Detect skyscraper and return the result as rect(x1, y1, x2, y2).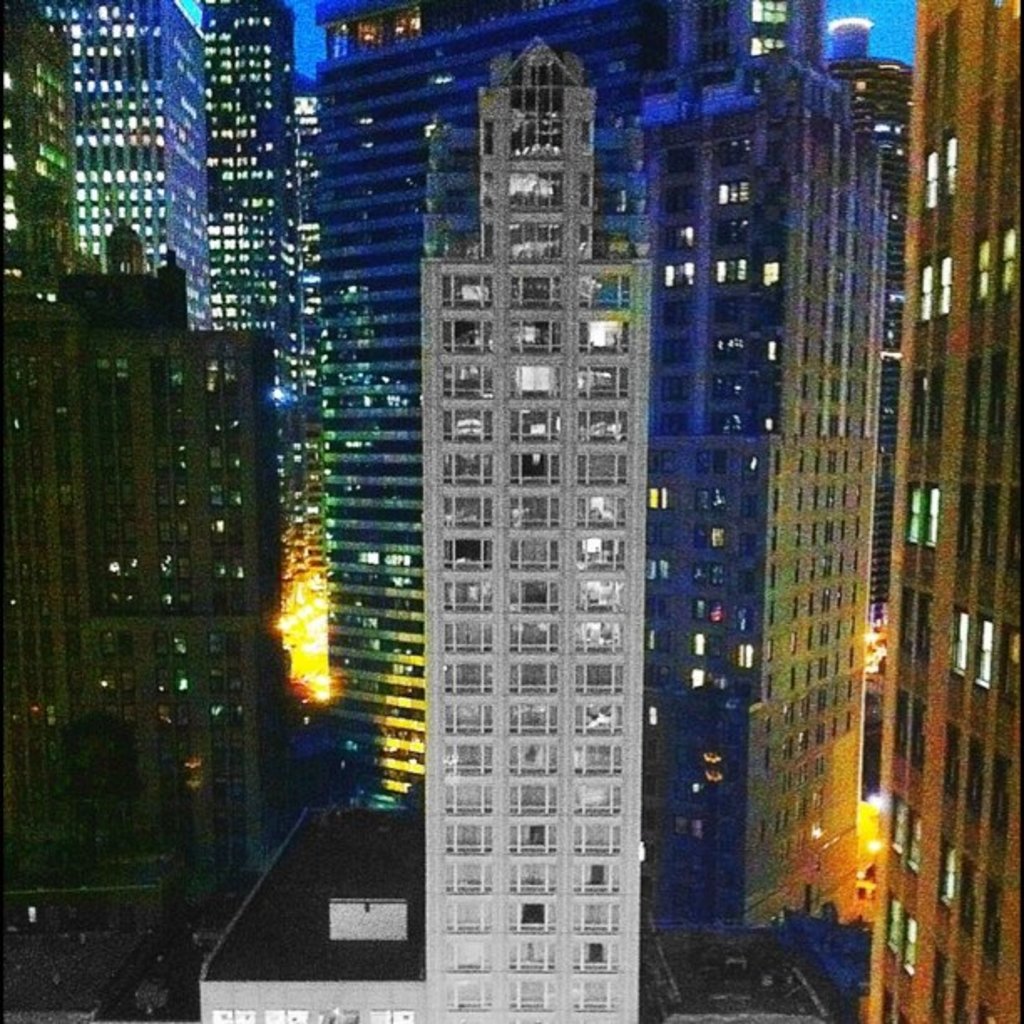
rect(395, 38, 641, 1022).
